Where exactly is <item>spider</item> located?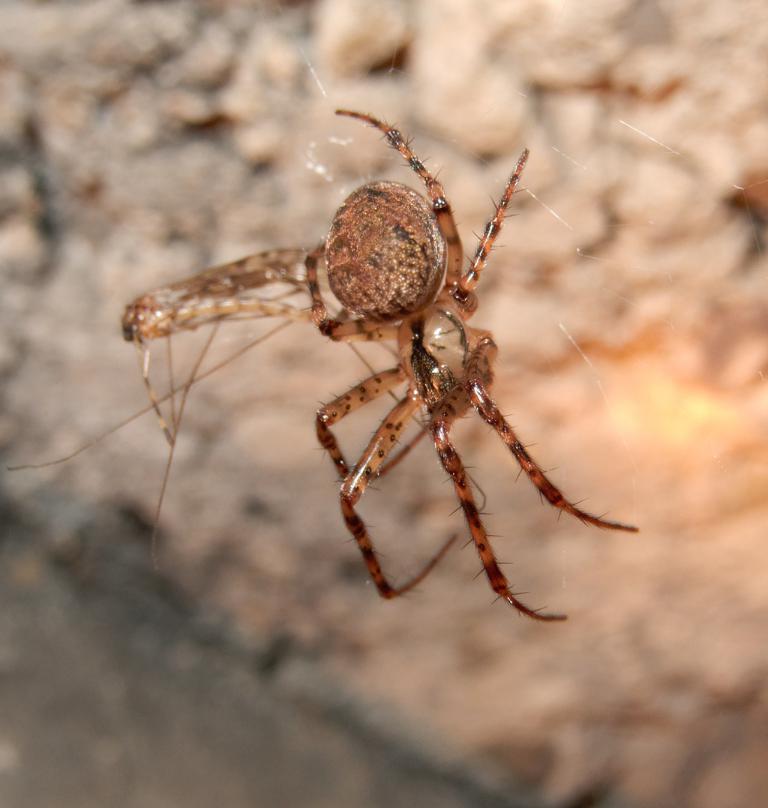
Its bounding box is bbox=[309, 97, 641, 625].
